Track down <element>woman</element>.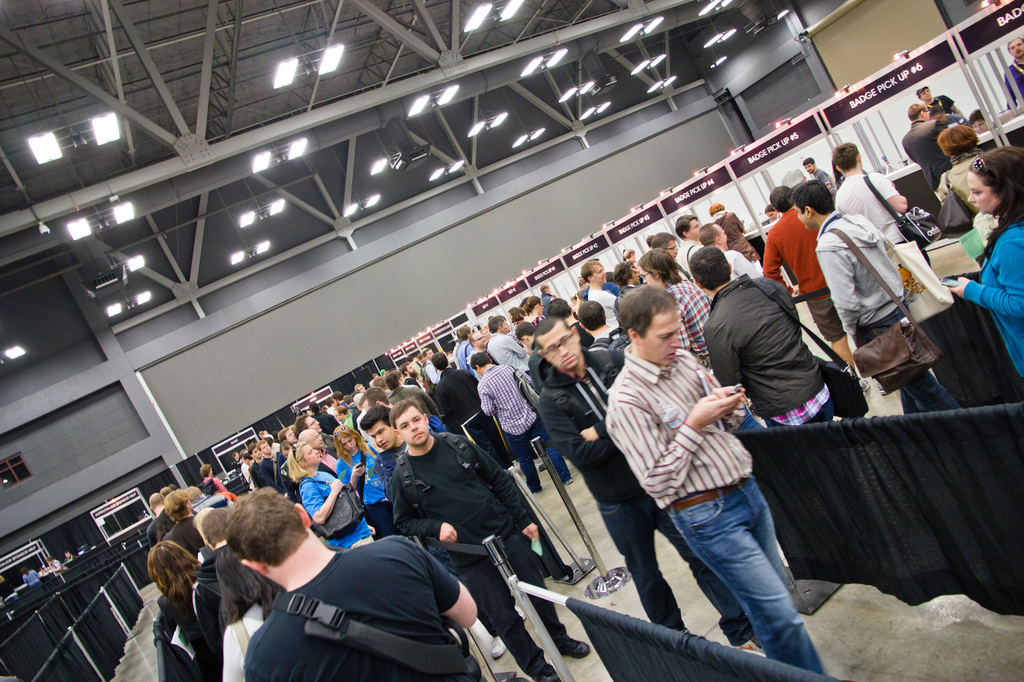
Tracked to [x1=129, y1=535, x2=198, y2=677].
